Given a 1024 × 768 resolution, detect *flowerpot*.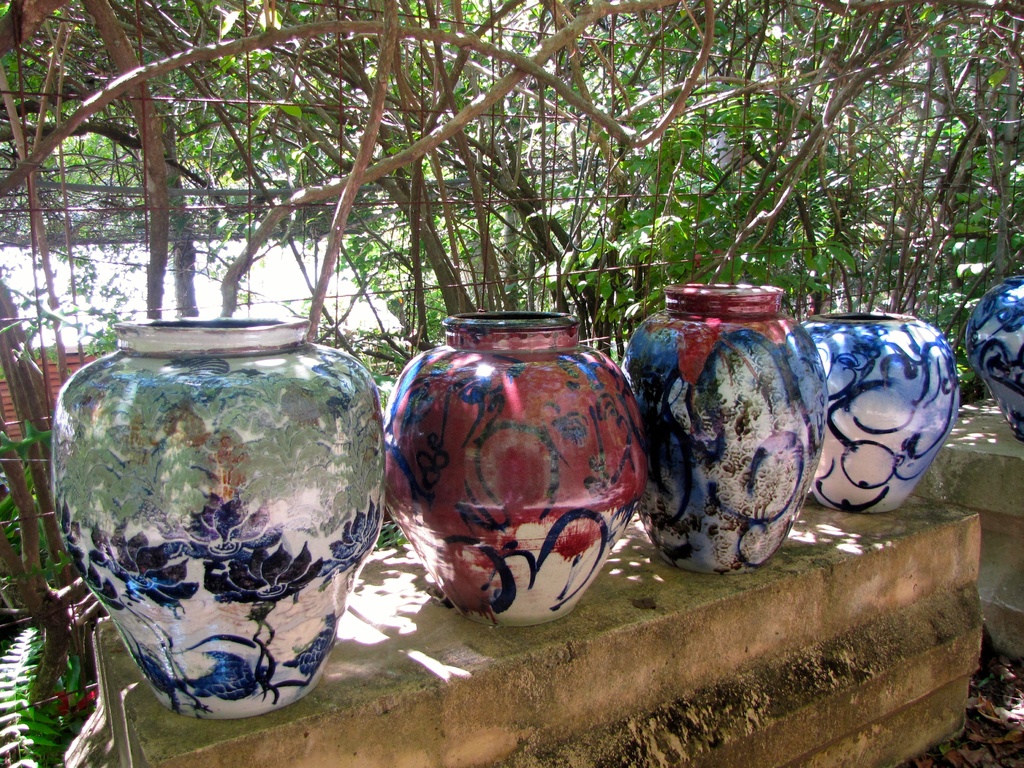
rect(792, 306, 959, 510).
